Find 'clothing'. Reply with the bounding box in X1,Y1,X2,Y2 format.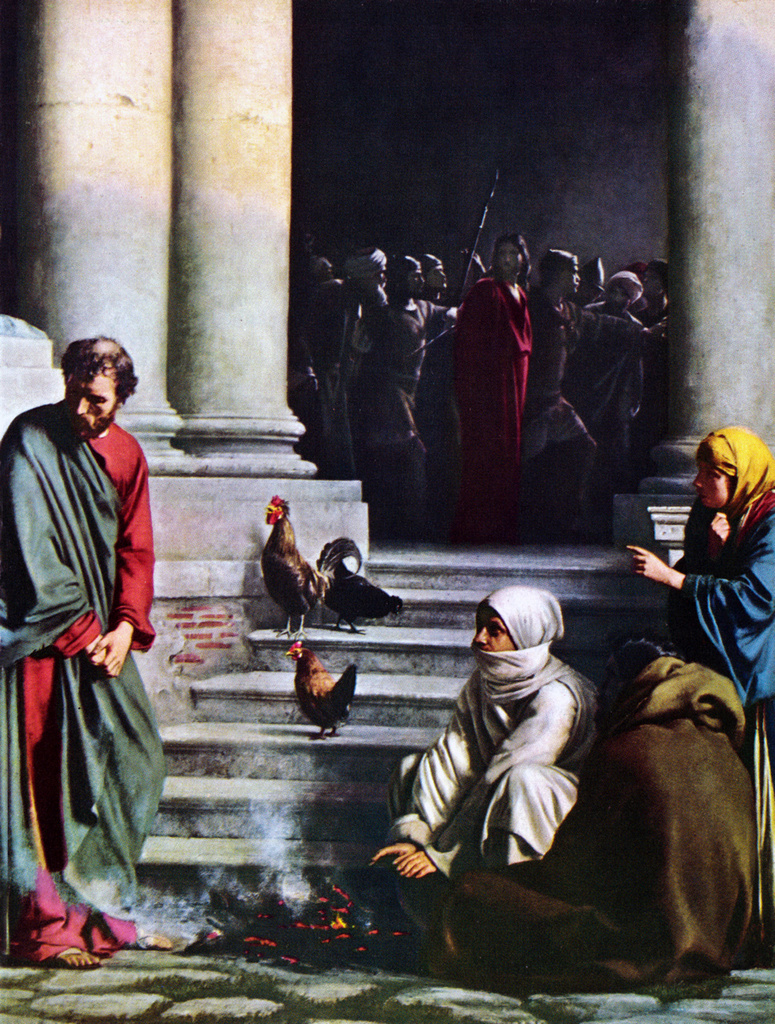
306,284,379,476.
